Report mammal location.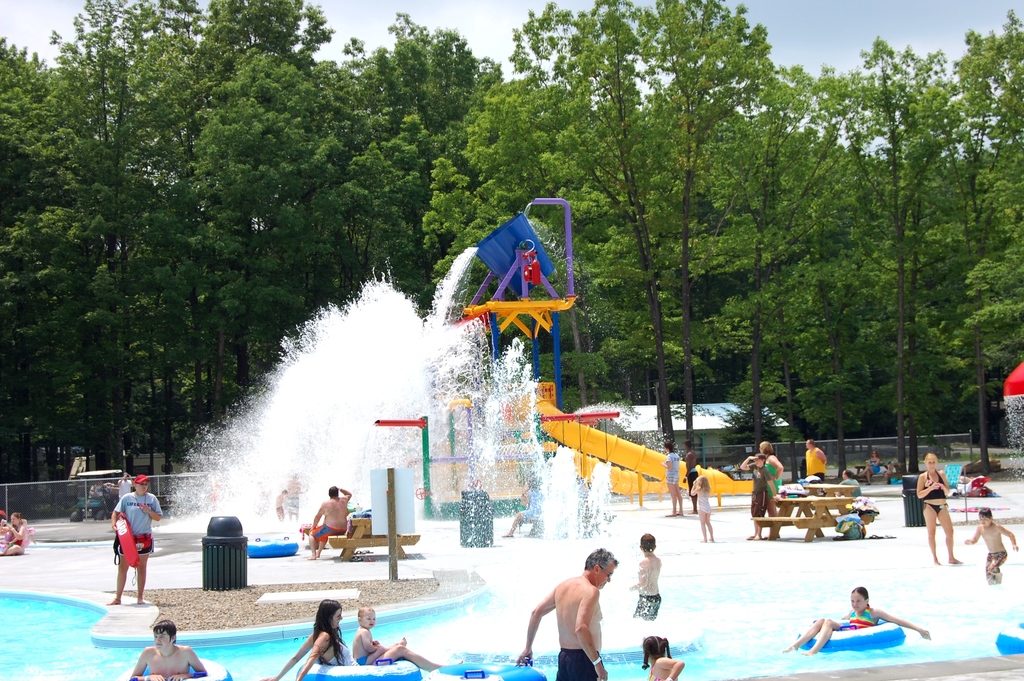
Report: crop(917, 453, 955, 566).
